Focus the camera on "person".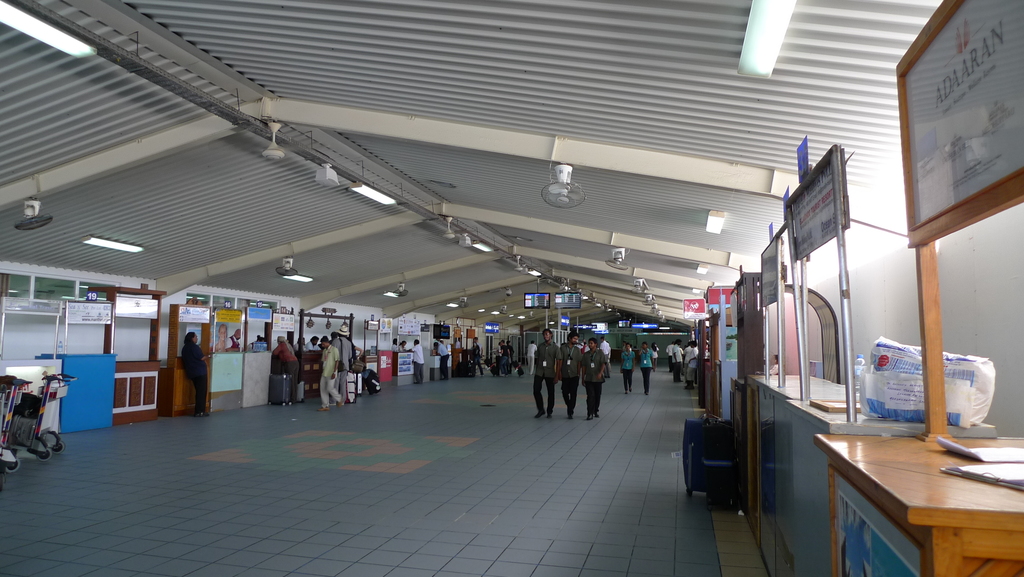
Focus region: bbox(652, 343, 662, 370).
